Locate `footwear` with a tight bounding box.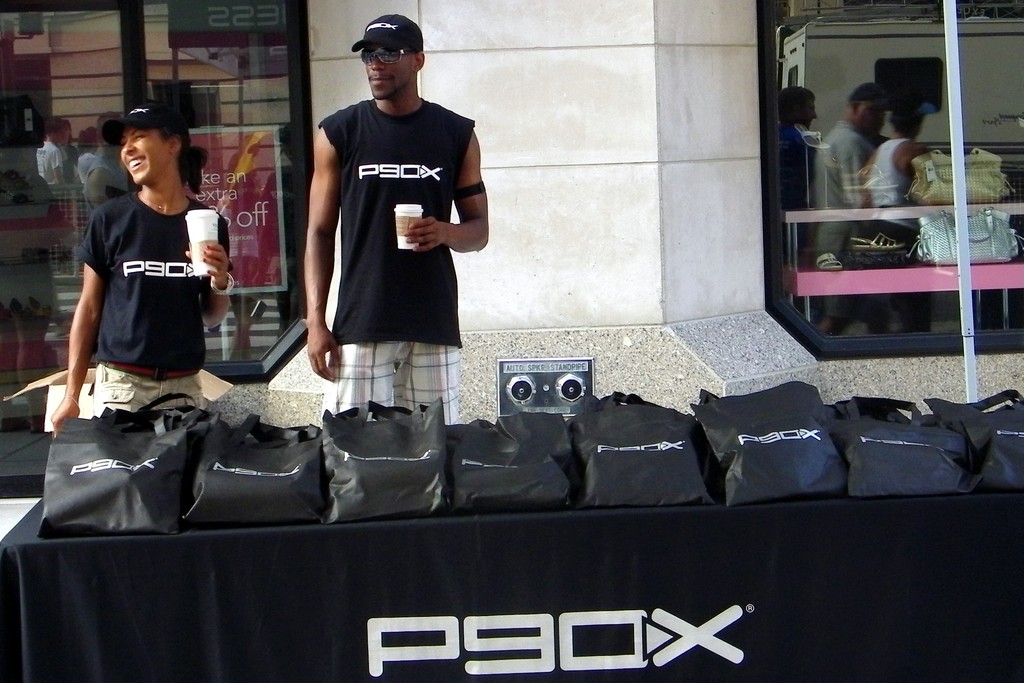
<bbox>817, 252, 844, 270</bbox>.
